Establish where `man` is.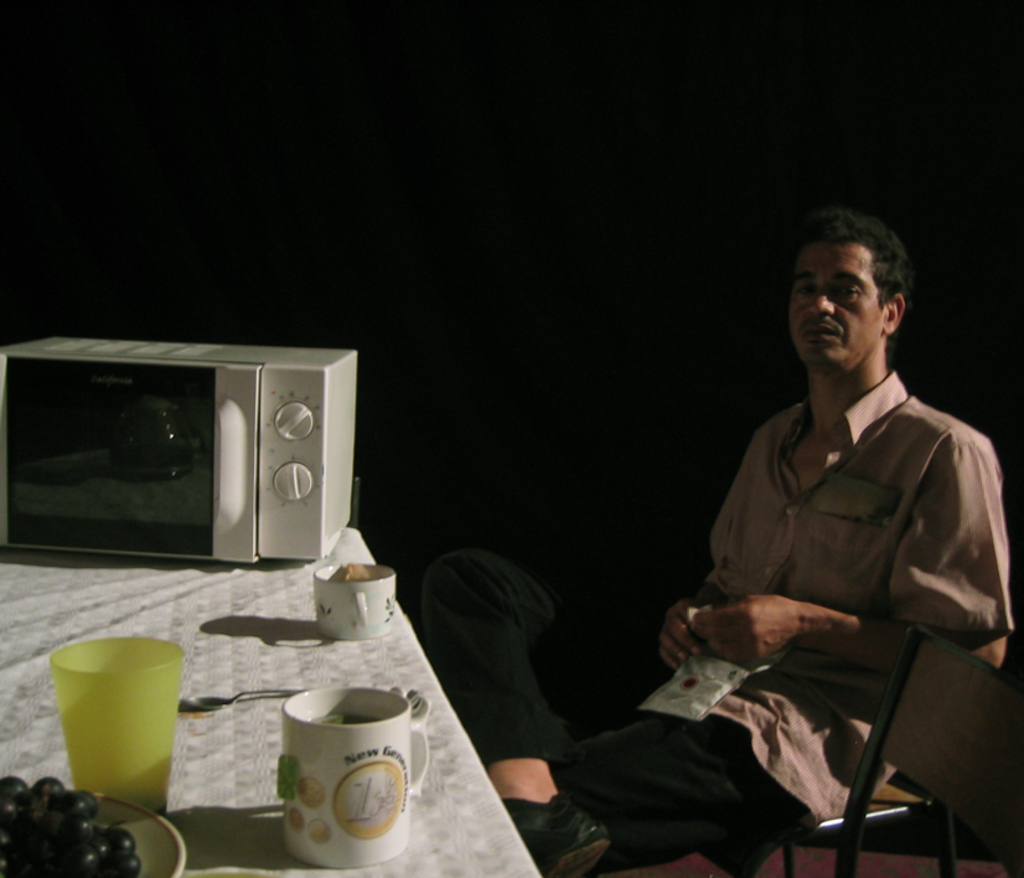
Established at bbox(508, 206, 958, 856).
